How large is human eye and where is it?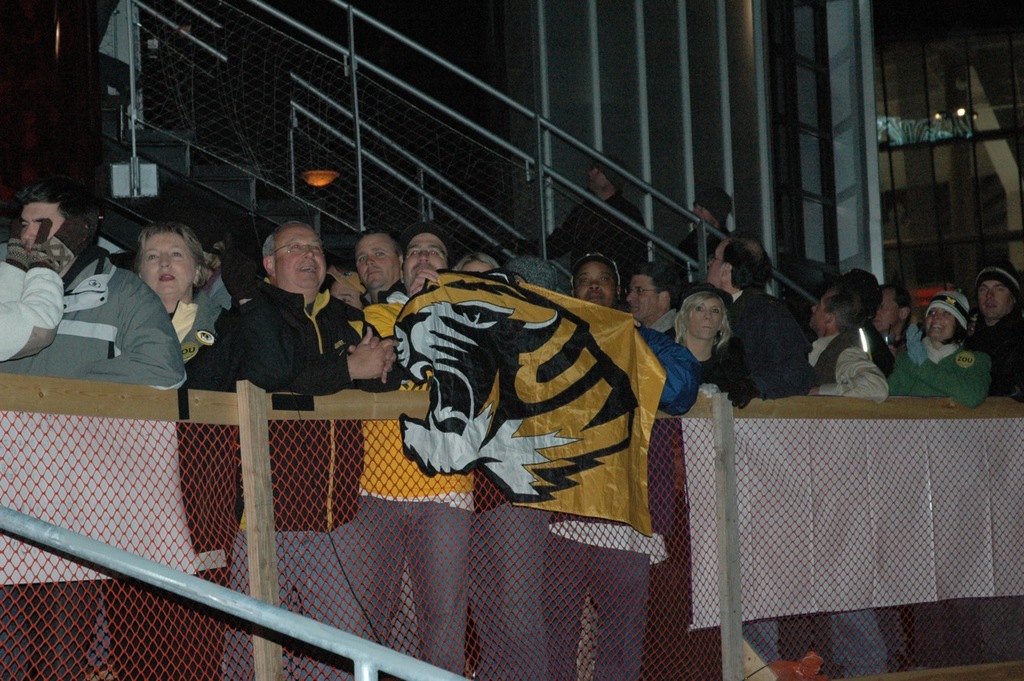
Bounding box: BBox(636, 288, 644, 297).
